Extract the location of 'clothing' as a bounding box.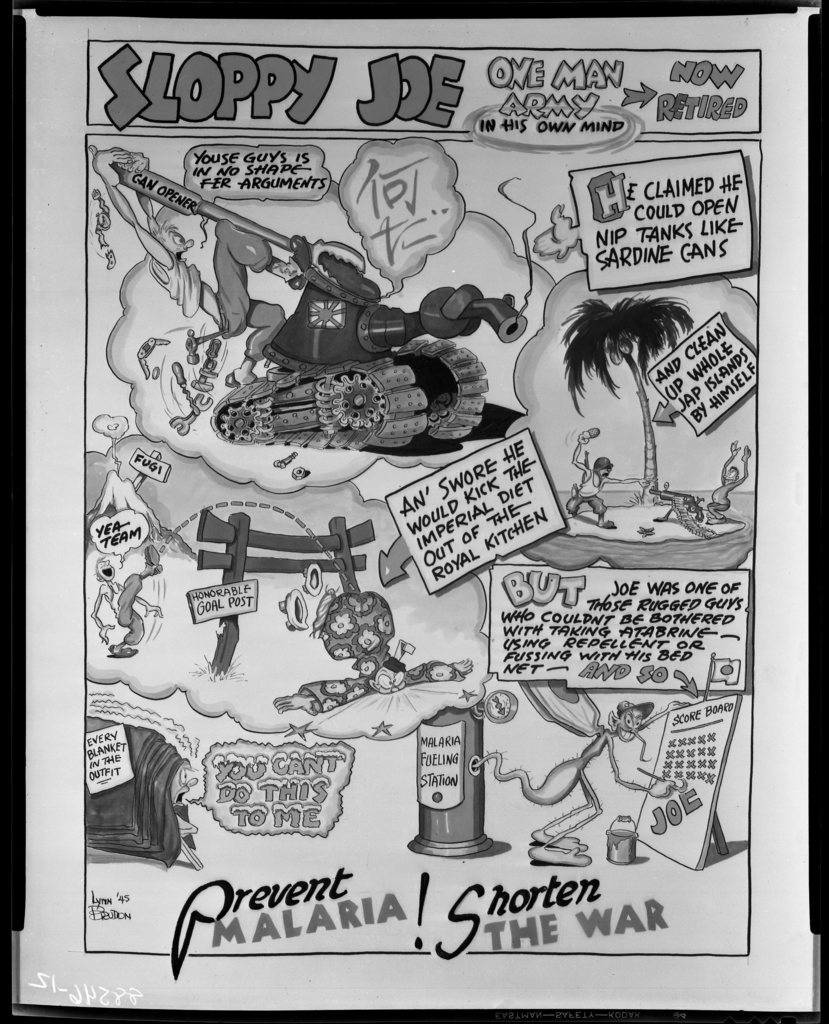
pyautogui.locateOnScreen(94, 548, 141, 647).
